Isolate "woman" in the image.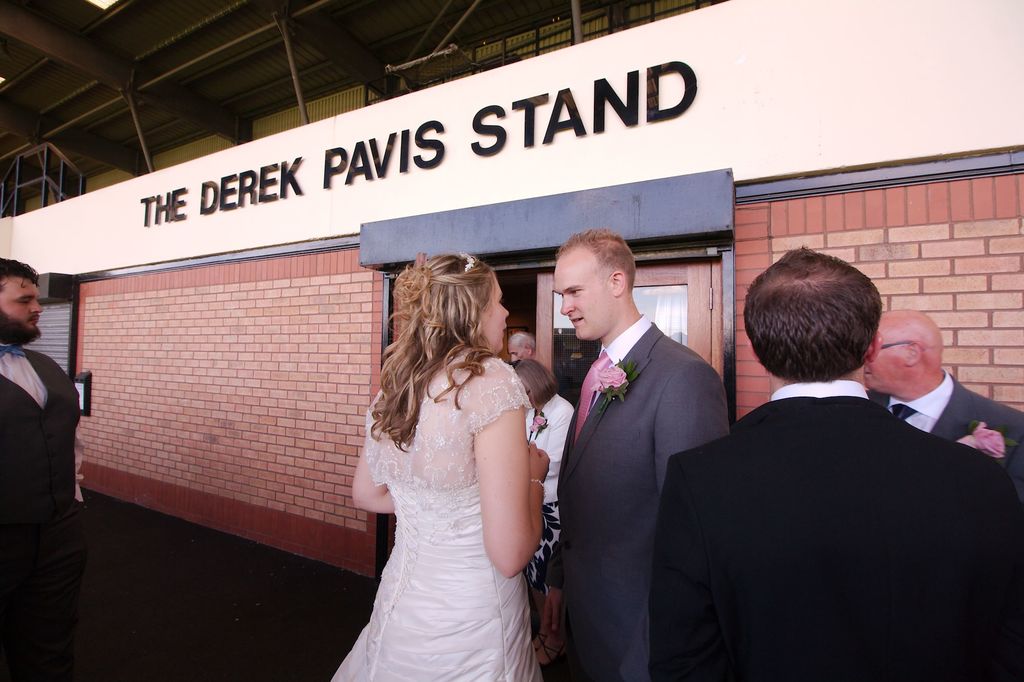
Isolated region: (324,250,566,681).
